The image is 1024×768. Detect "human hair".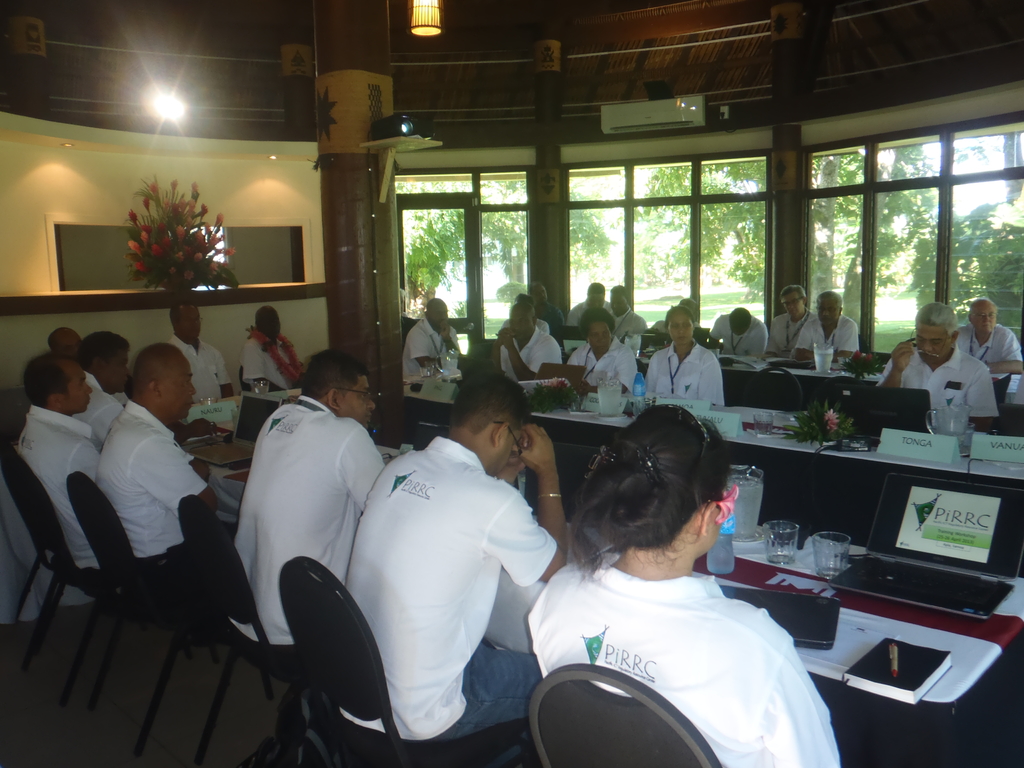
Detection: bbox=[566, 397, 728, 567].
